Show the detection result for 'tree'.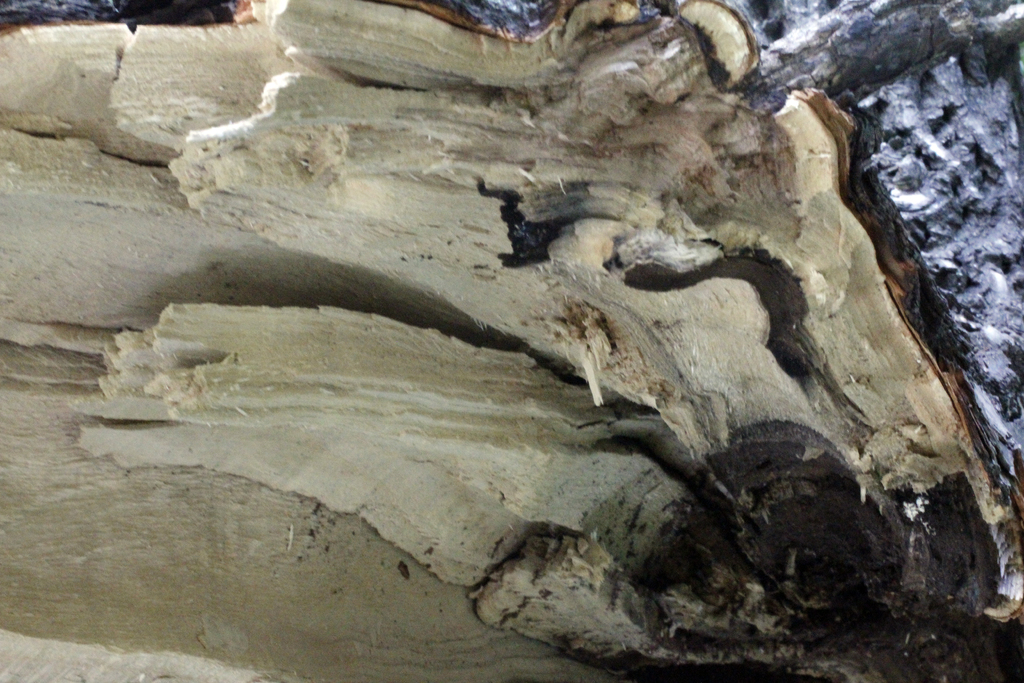
[x1=0, y1=0, x2=1023, y2=682].
